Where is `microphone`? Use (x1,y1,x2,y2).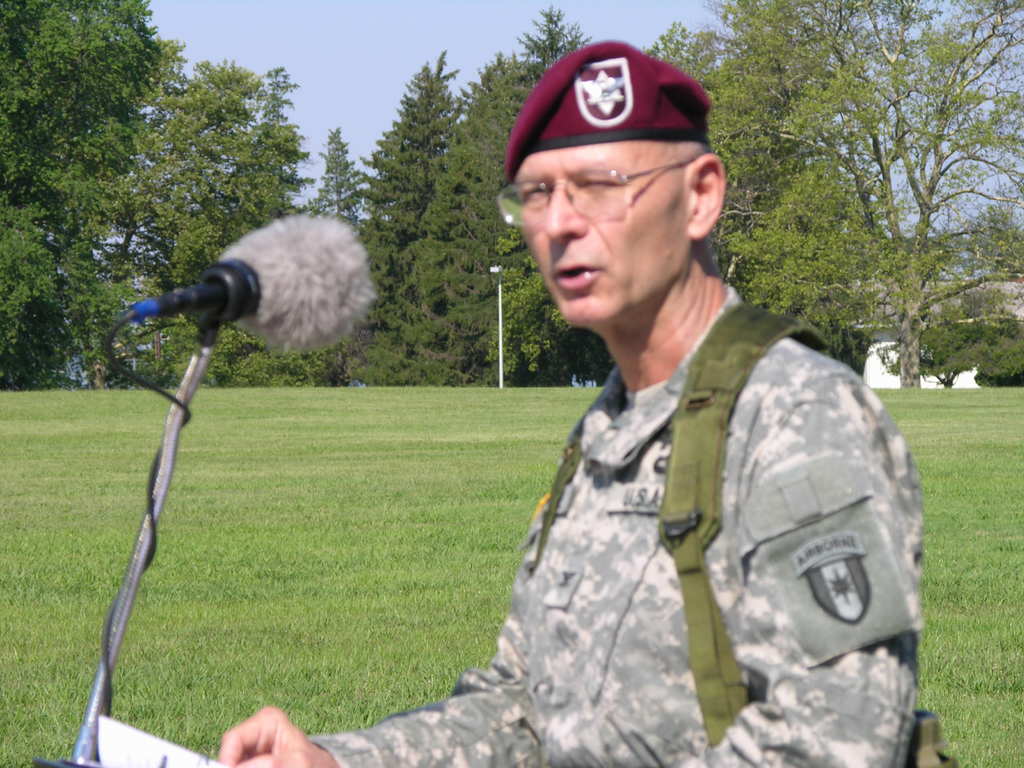
(97,229,368,369).
